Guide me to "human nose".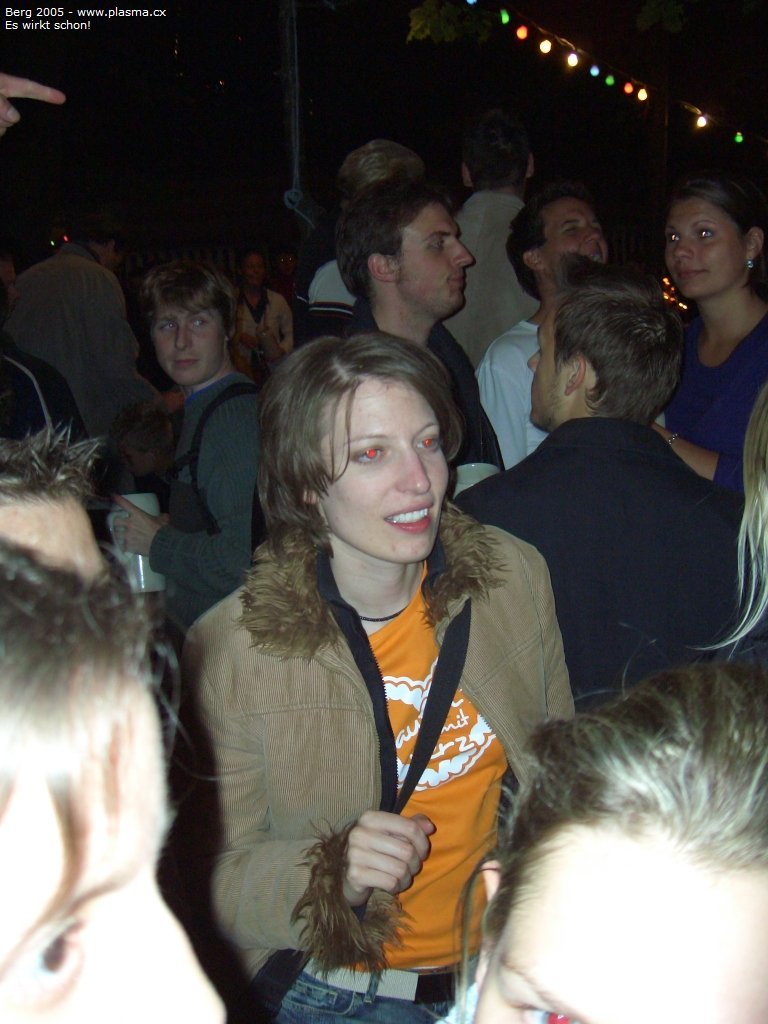
Guidance: (176,324,193,356).
